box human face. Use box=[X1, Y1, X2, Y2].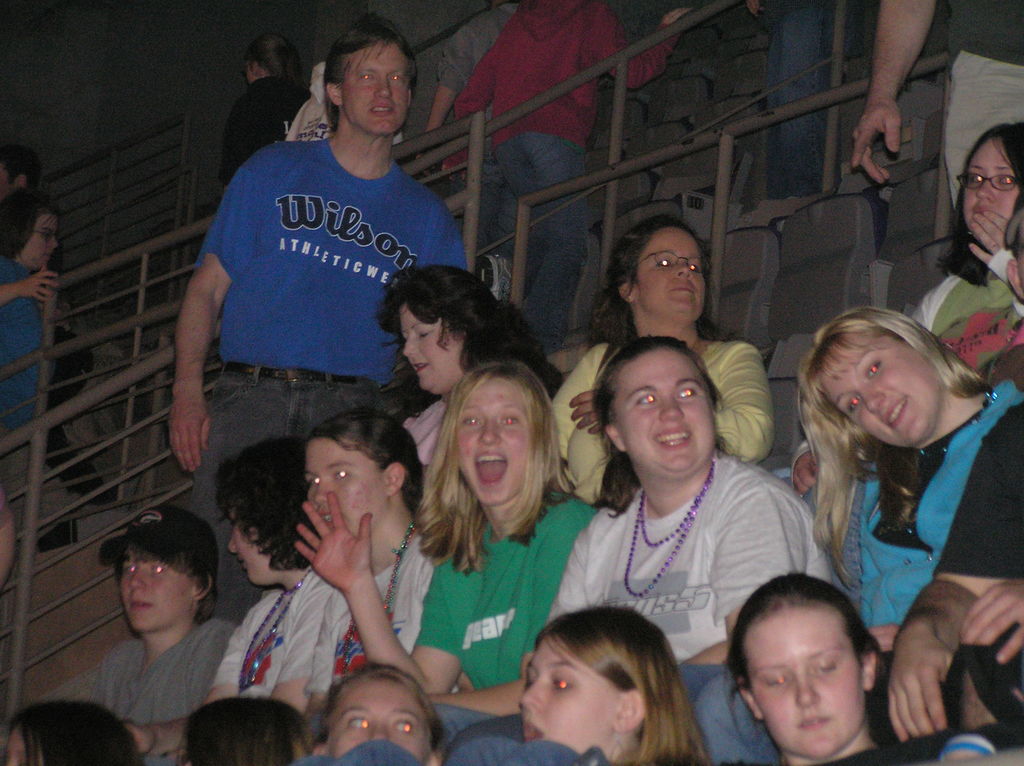
box=[341, 38, 411, 135].
